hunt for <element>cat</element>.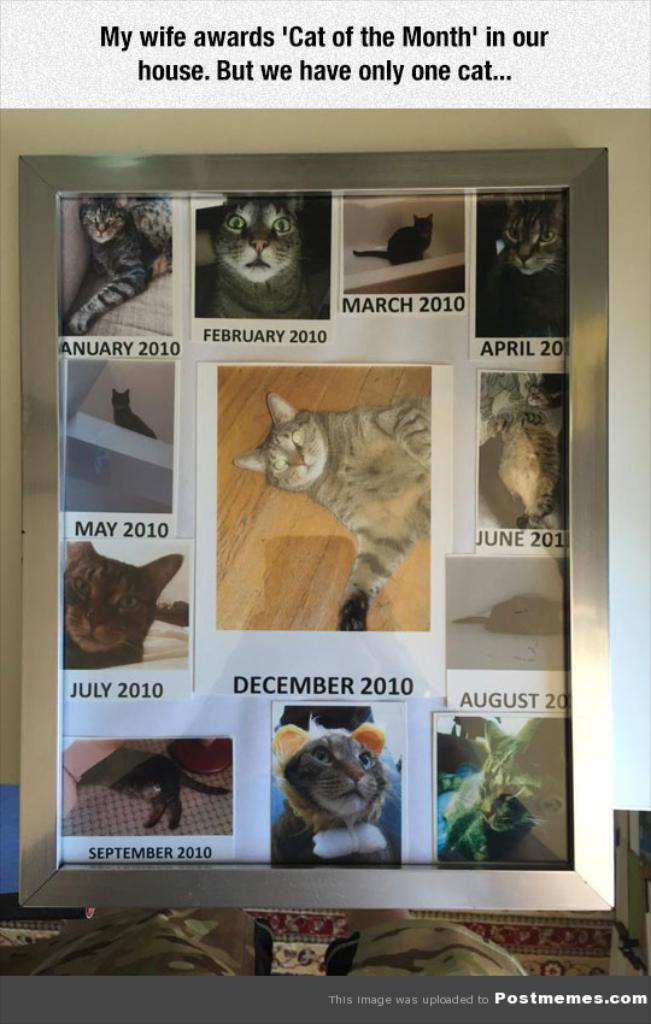
Hunted down at BBox(353, 210, 430, 266).
